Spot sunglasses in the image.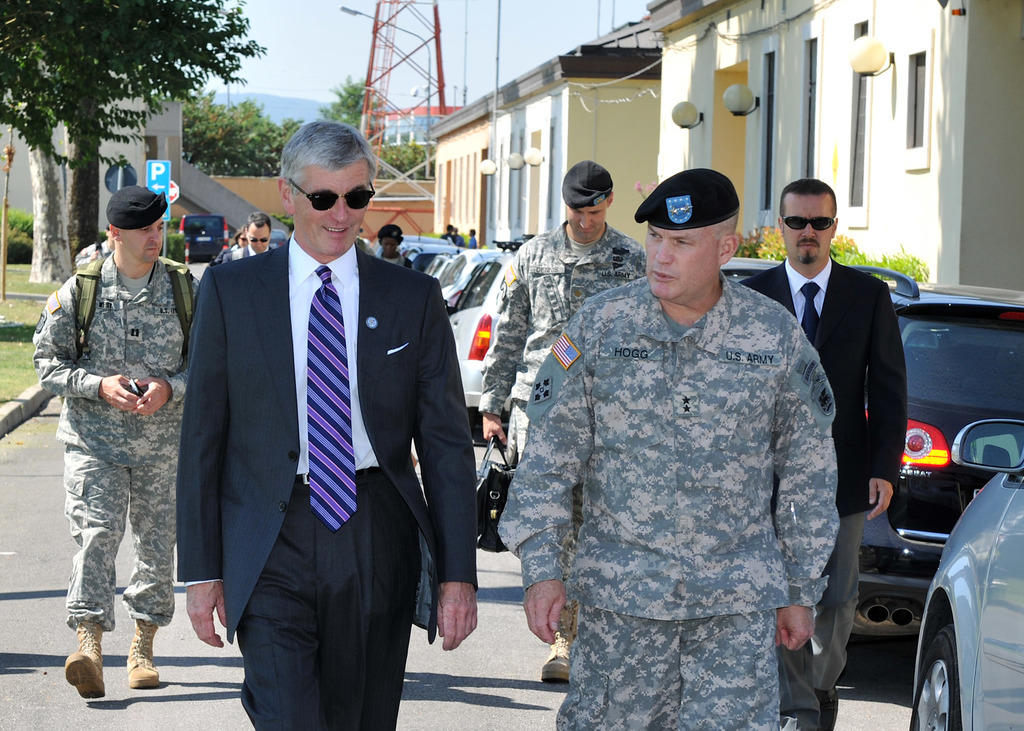
sunglasses found at (290,181,375,213).
